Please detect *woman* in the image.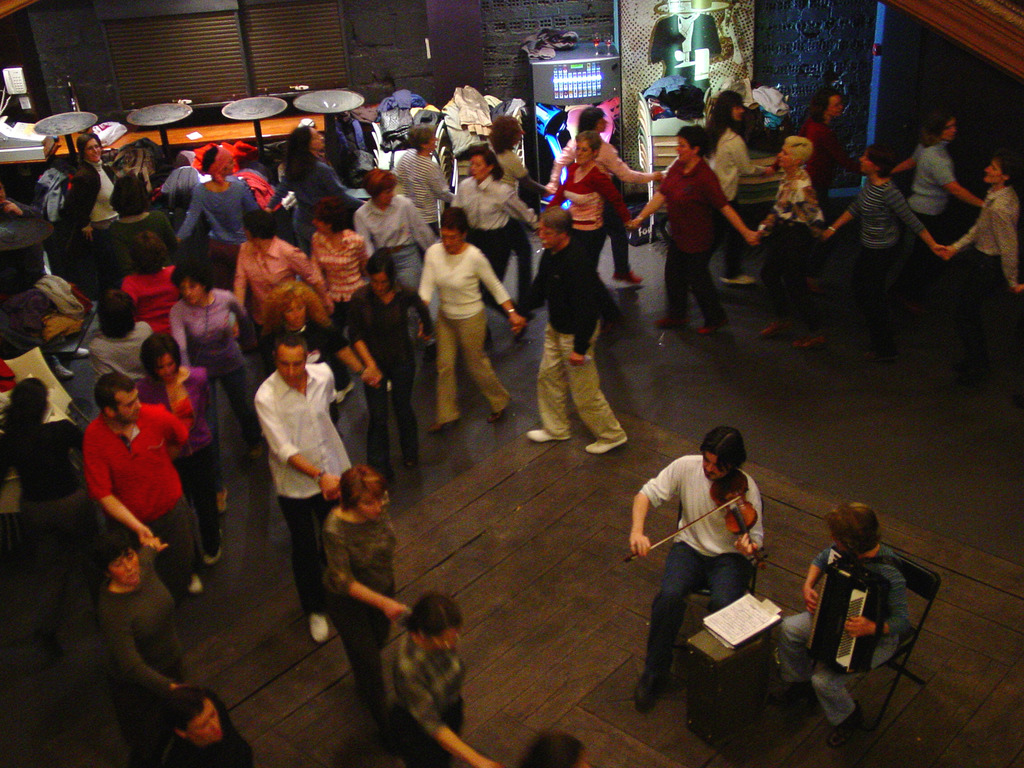
102, 545, 189, 701.
